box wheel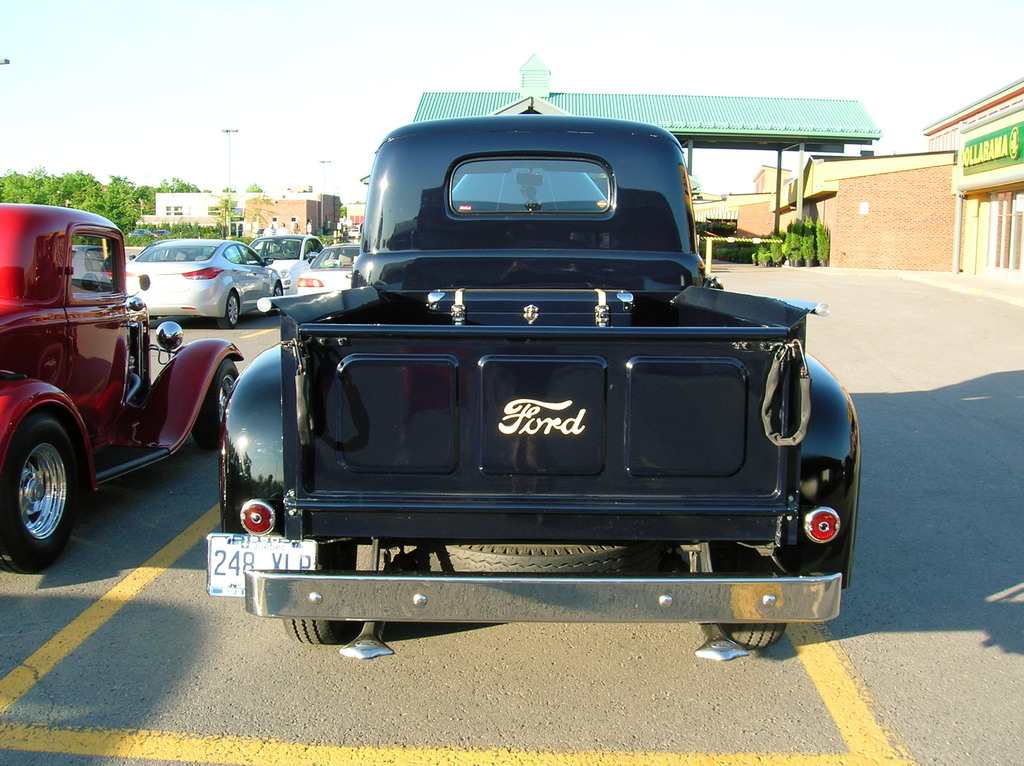
BBox(186, 363, 245, 449)
